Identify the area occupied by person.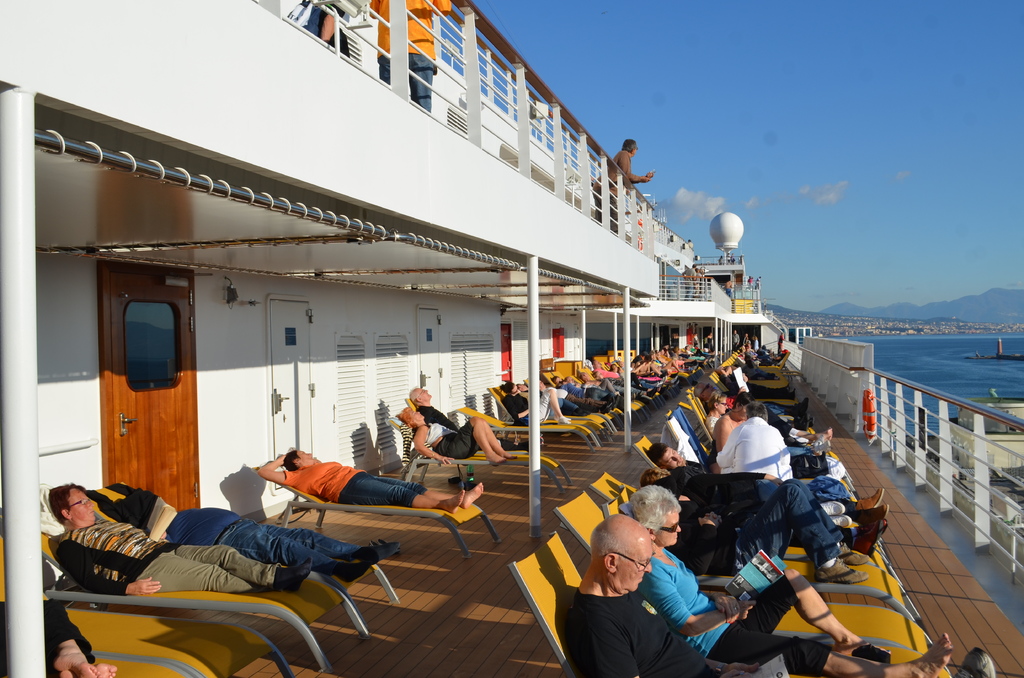
Area: <bbox>365, 0, 451, 113</bbox>.
